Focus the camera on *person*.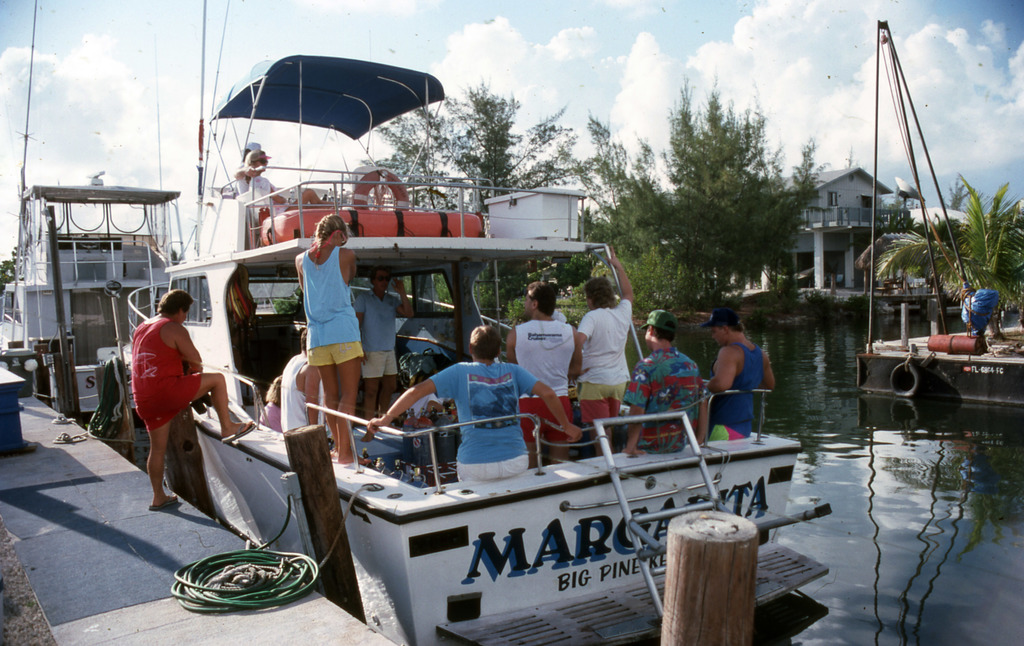
Focus region: 627:306:704:446.
